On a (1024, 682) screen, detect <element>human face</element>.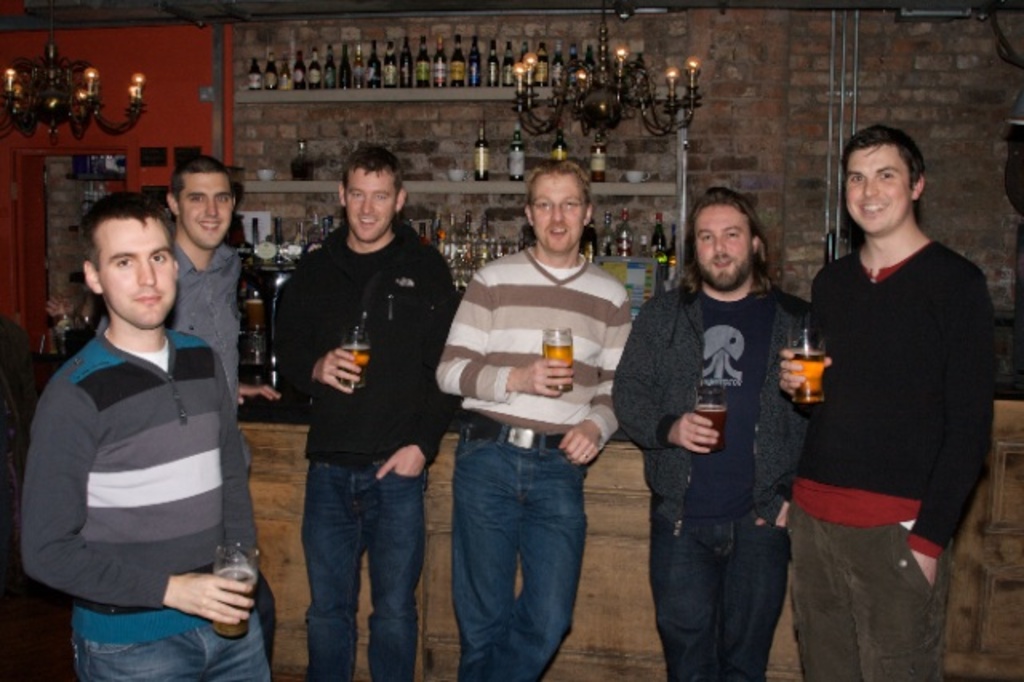
101, 219, 174, 333.
